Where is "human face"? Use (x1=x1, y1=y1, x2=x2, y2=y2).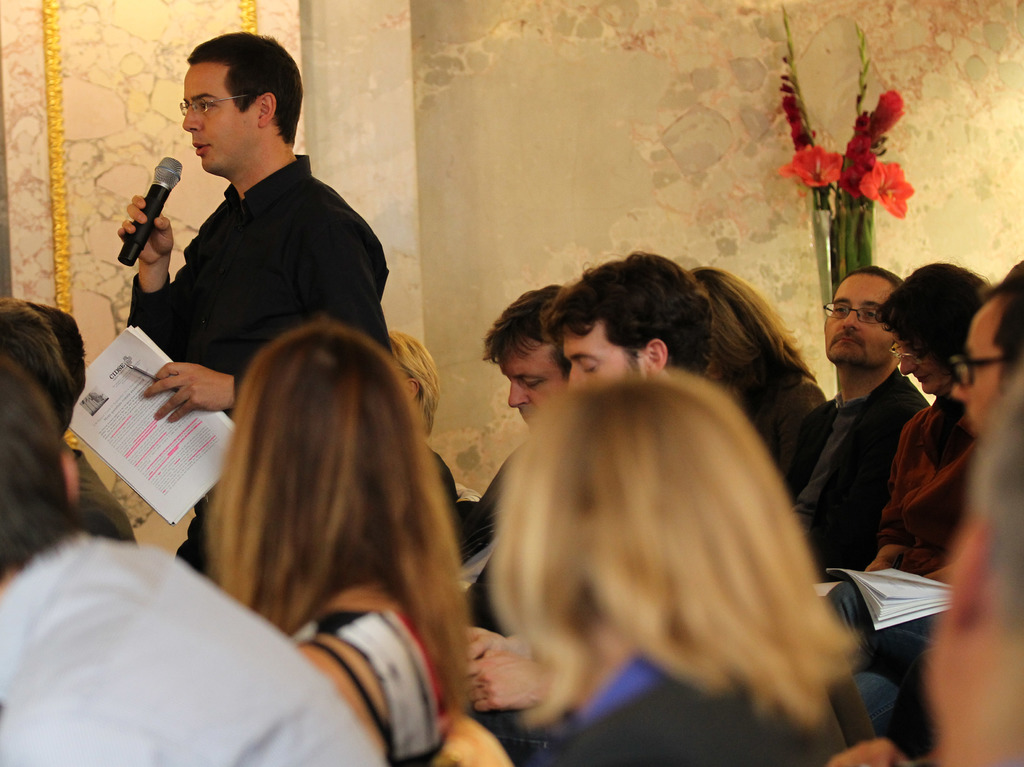
(x1=819, y1=273, x2=896, y2=360).
